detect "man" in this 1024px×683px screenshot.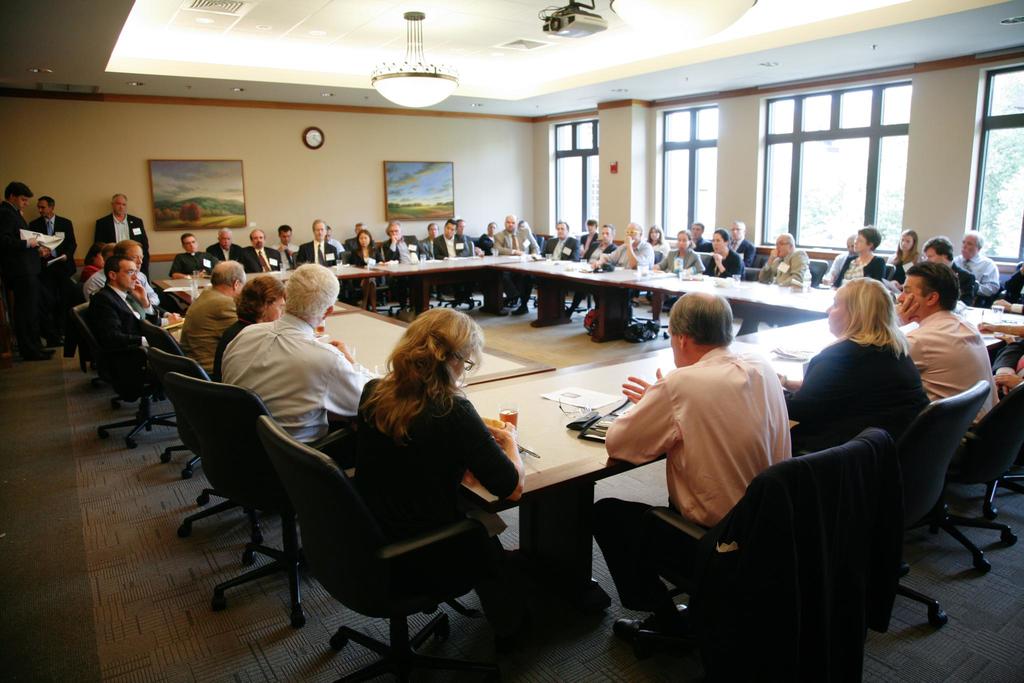
Detection: [493, 216, 530, 257].
